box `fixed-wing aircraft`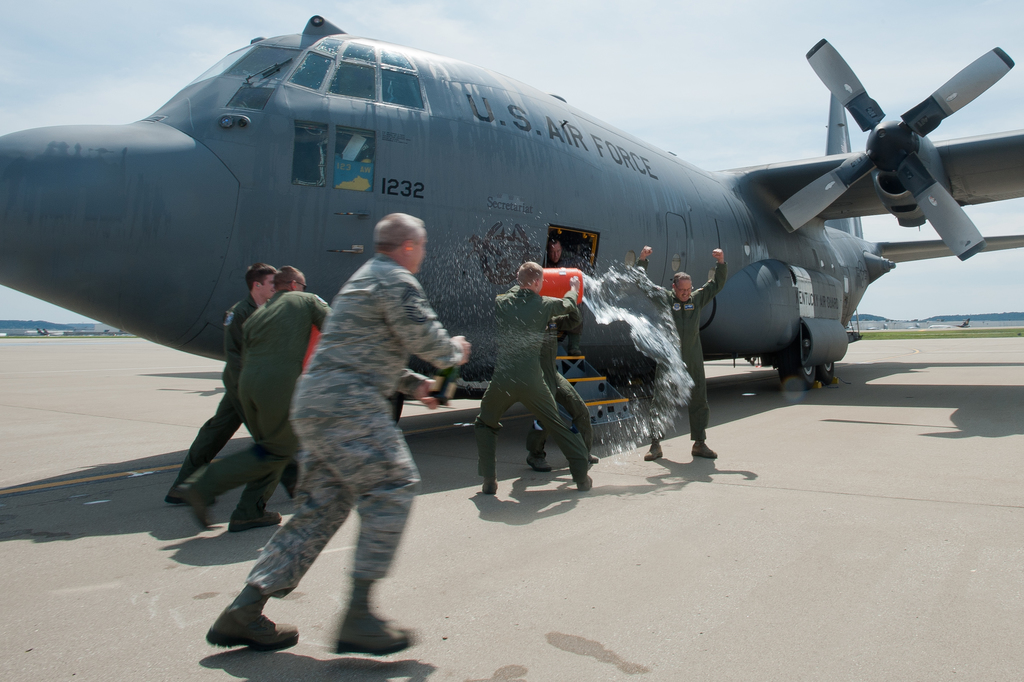
box=[0, 13, 1013, 422]
